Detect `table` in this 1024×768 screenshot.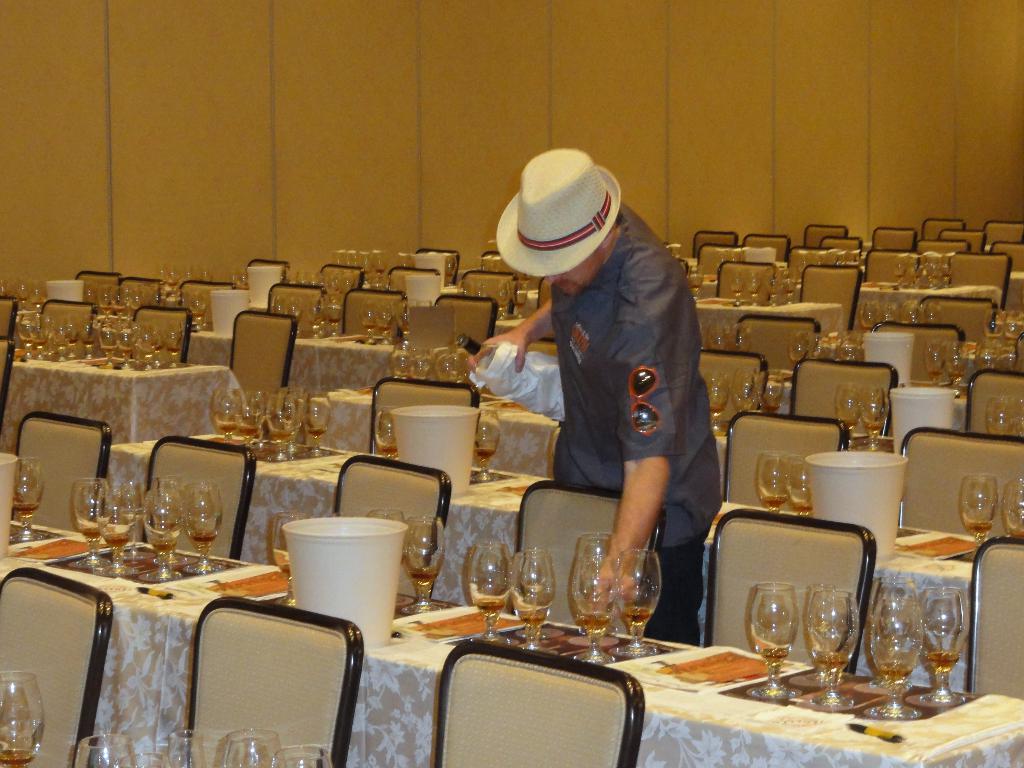
Detection: {"x1": 439, "y1": 284, "x2": 542, "y2": 323}.
